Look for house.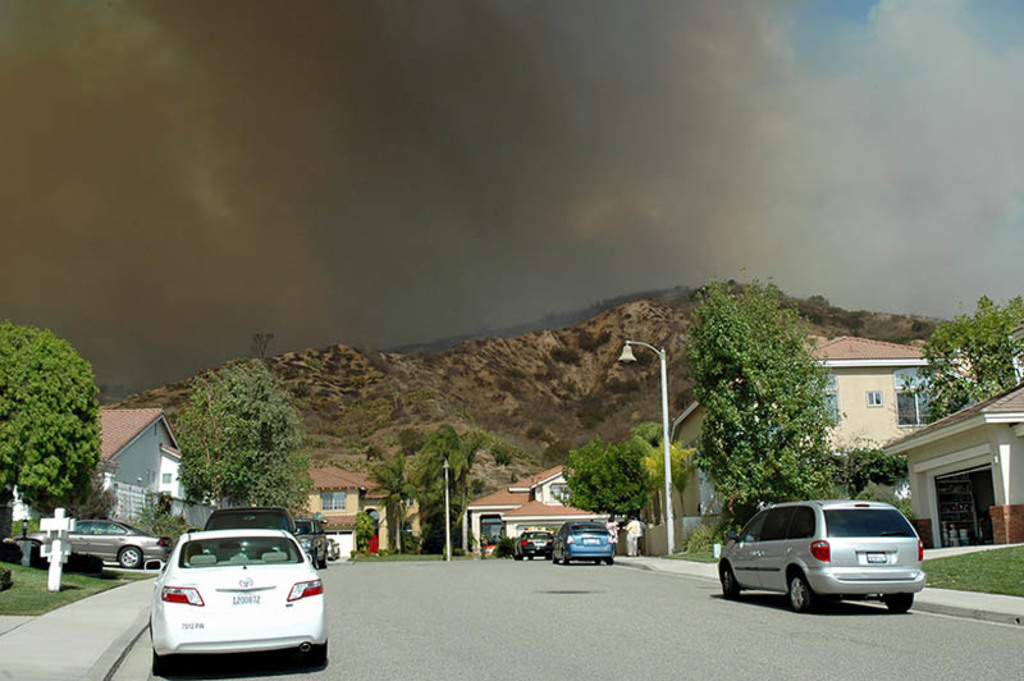
Found: bbox=(879, 319, 1023, 556).
